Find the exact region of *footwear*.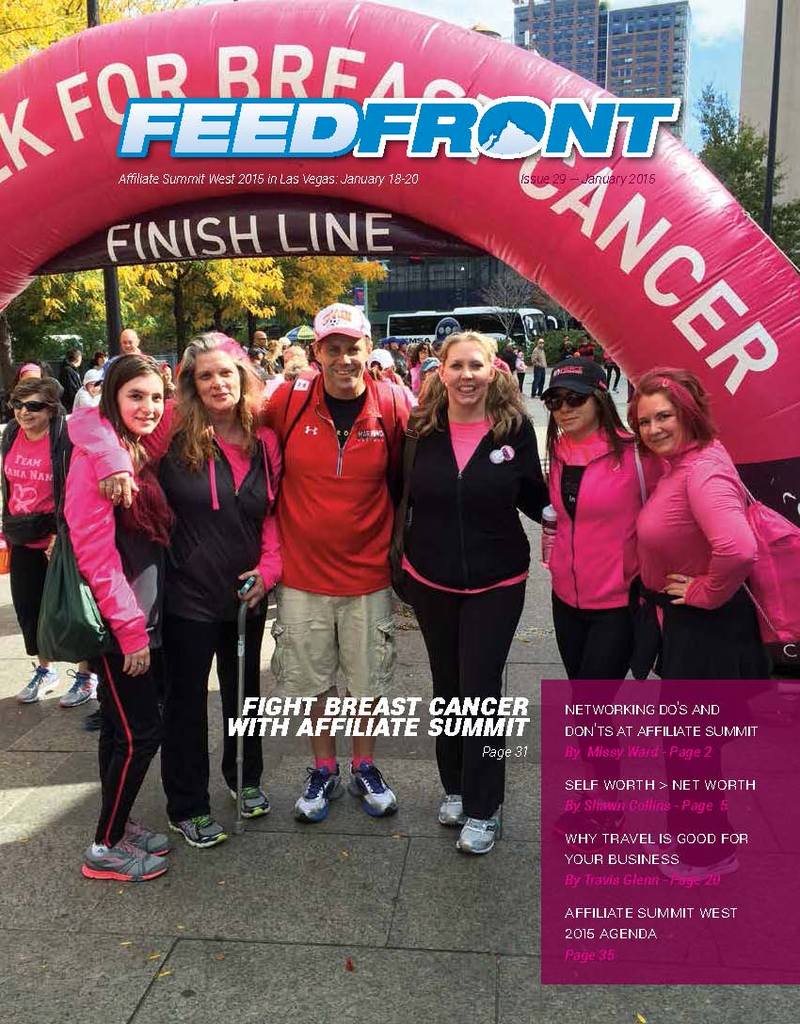
Exact region: box=[81, 708, 101, 729].
